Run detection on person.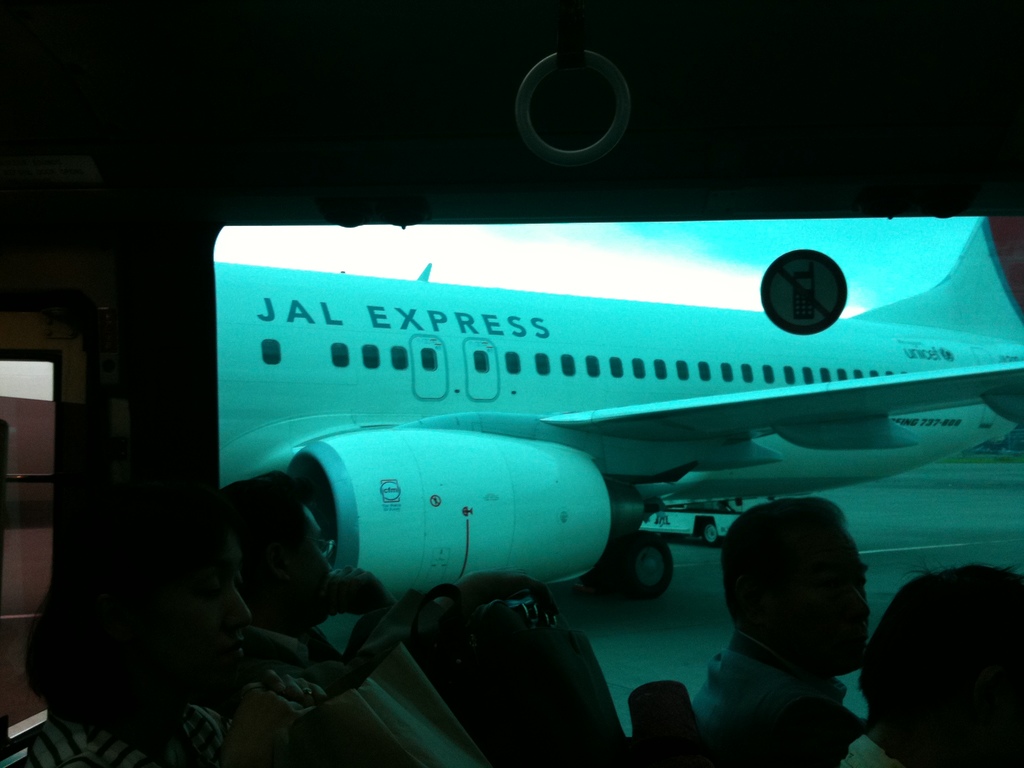
Result: 840 563 1023 767.
